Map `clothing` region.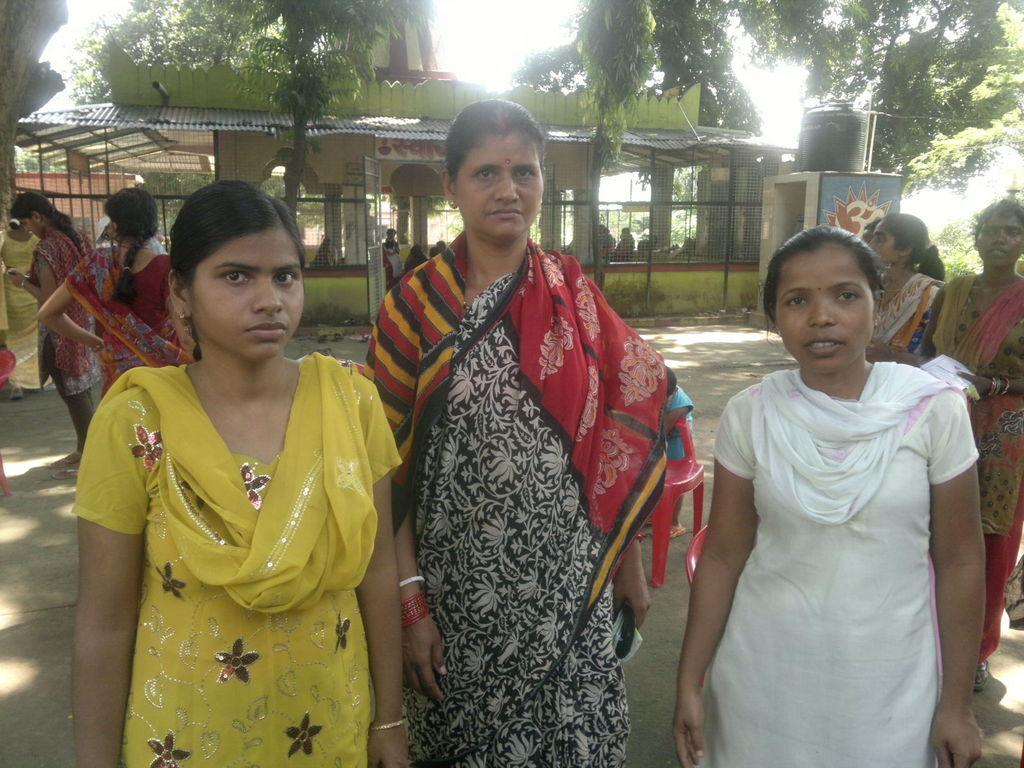
Mapped to <bbox>67, 245, 196, 401</bbox>.
